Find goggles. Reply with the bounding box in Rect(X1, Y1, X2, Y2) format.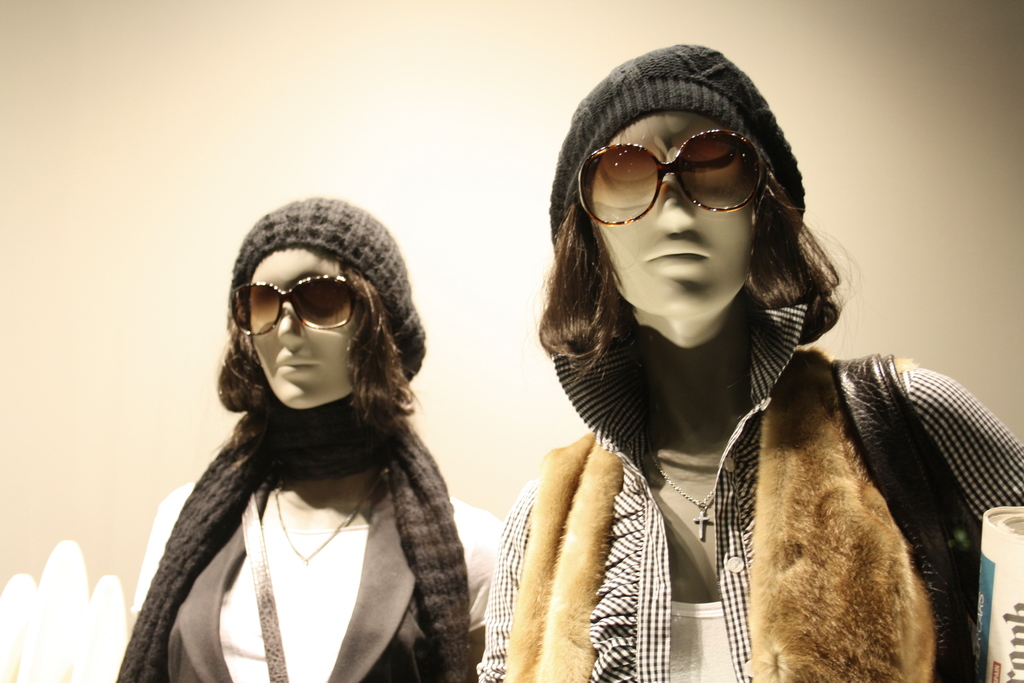
Rect(570, 131, 762, 230).
